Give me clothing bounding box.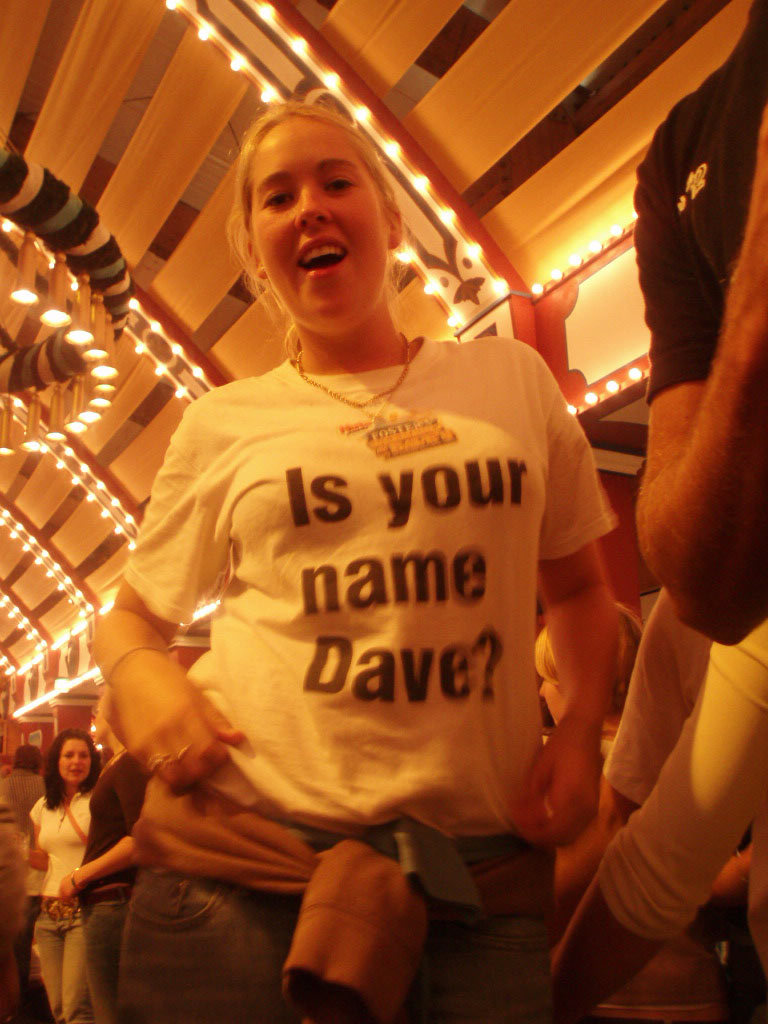
crop(122, 336, 611, 1023).
